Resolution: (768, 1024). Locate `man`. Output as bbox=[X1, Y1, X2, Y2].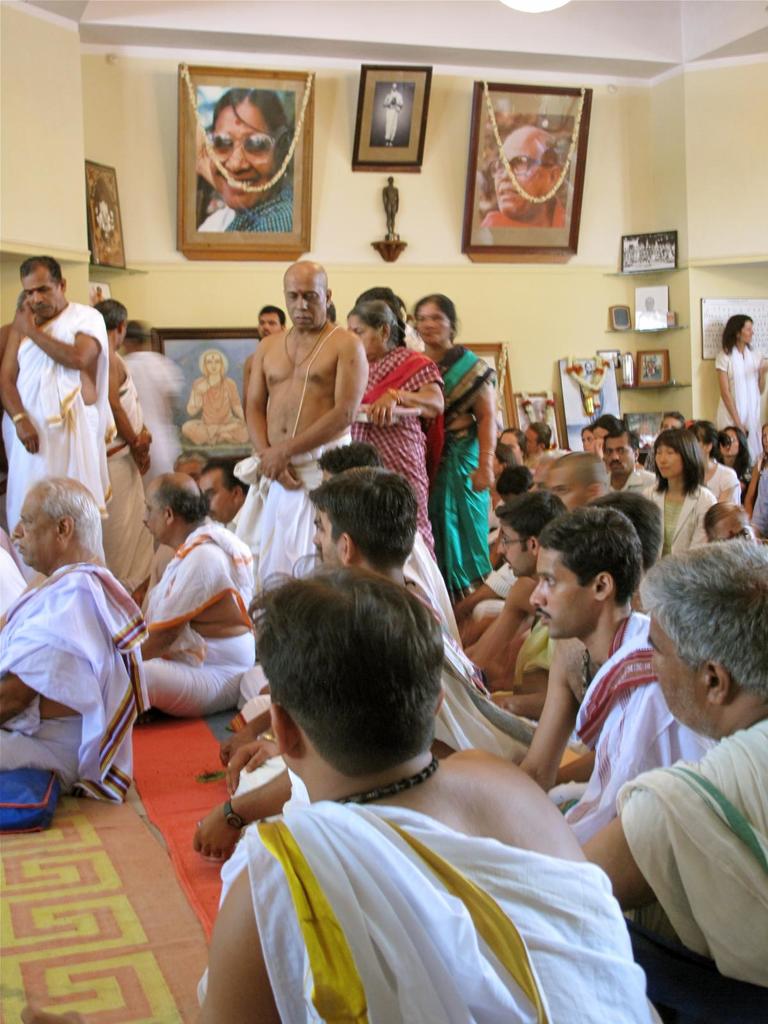
bbox=[100, 294, 150, 607].
